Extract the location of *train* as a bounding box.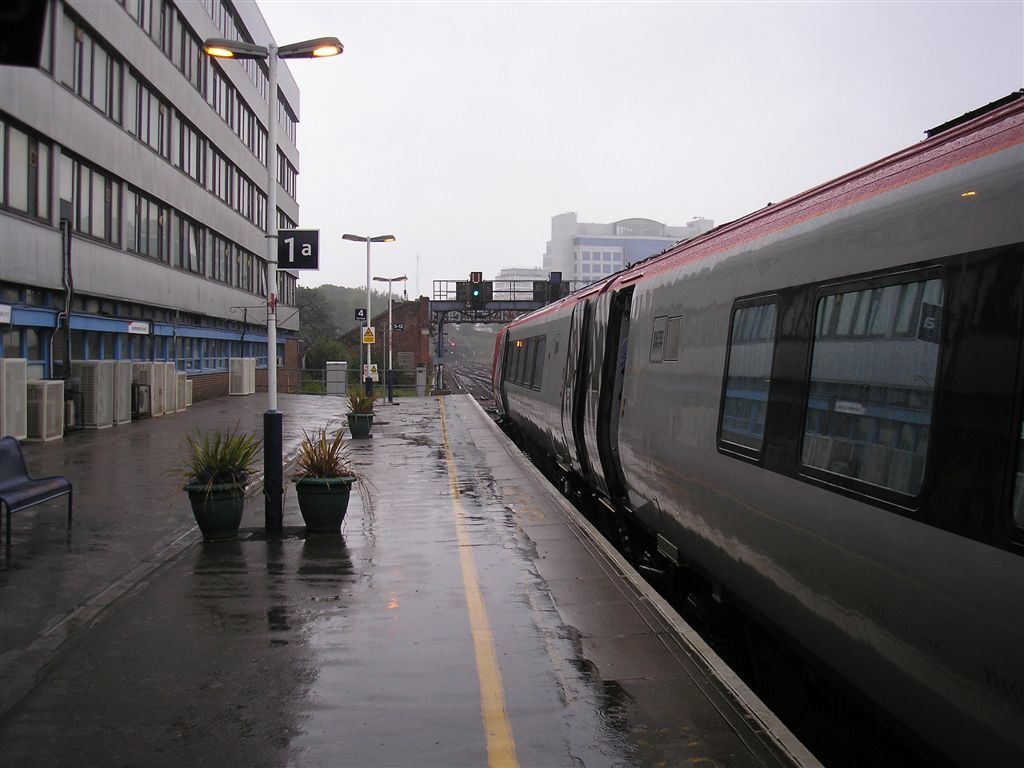
[left=490, top=85, right=1023, bottom=767].
